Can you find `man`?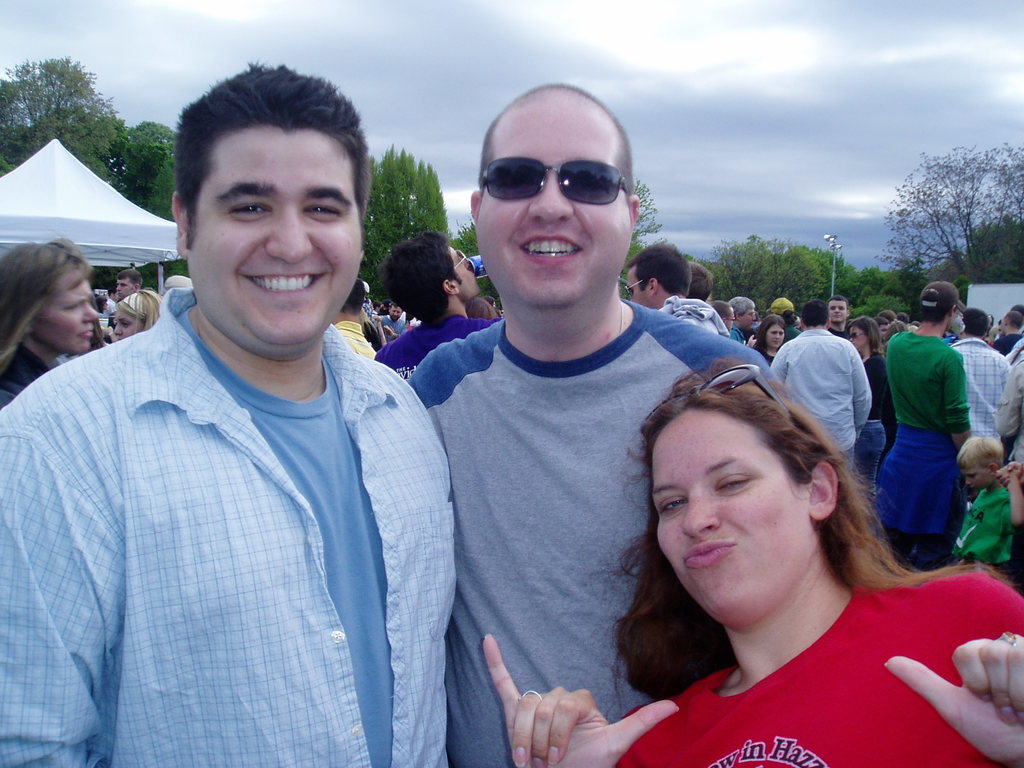
Yes, bounding box: [948, 307, 1014, 450].
